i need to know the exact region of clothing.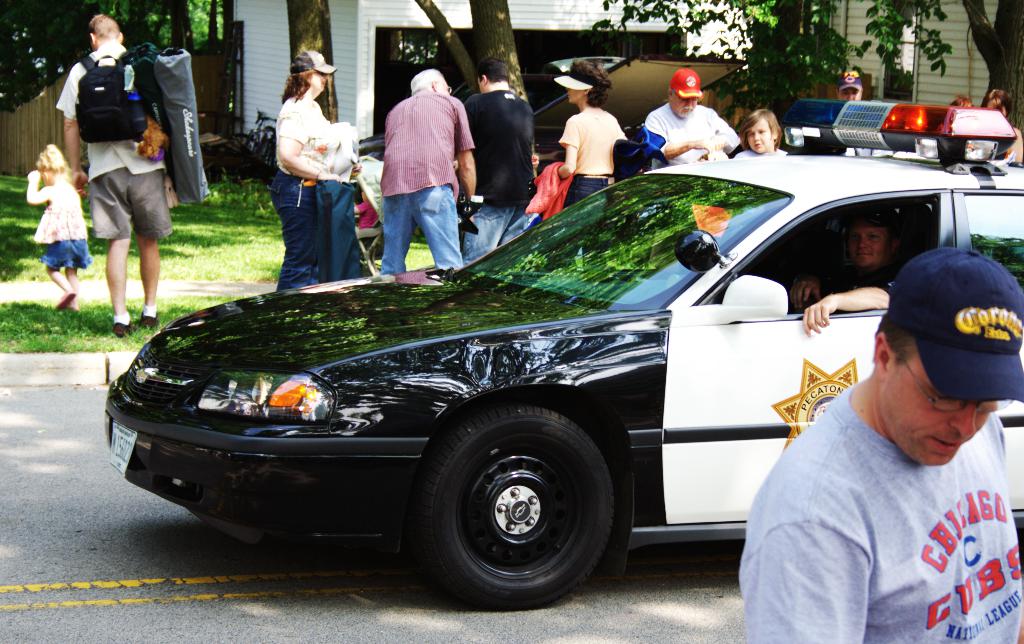
Region: <region>60, 42, 170, 234</region>.
